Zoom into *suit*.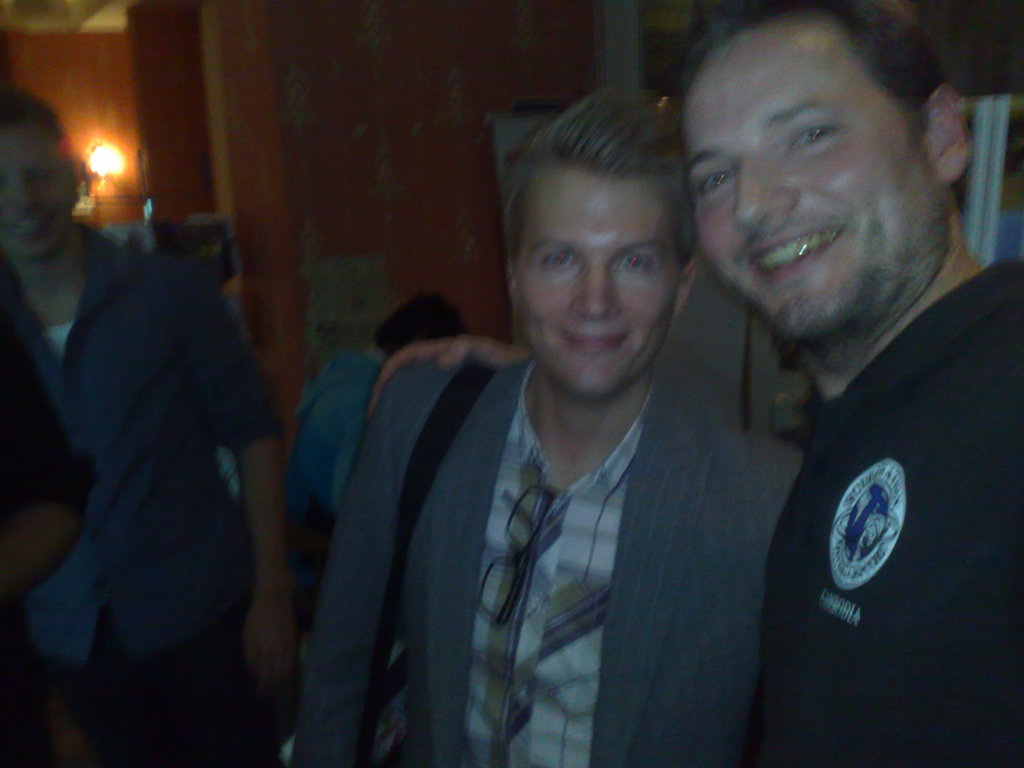
Zoom target: detection(284, 351, 805, 767).
